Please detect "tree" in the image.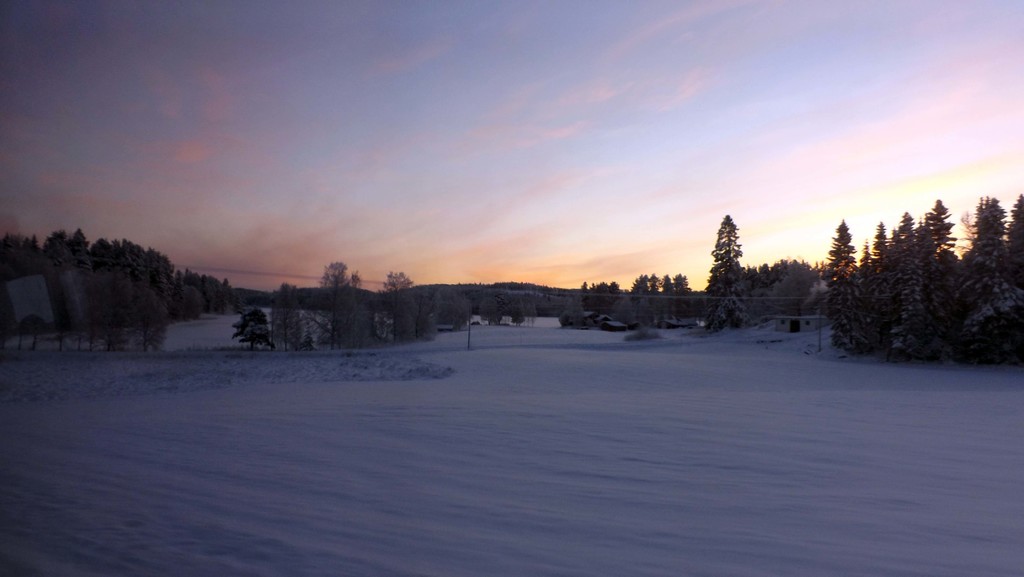
[312, 254, 358, 343].
